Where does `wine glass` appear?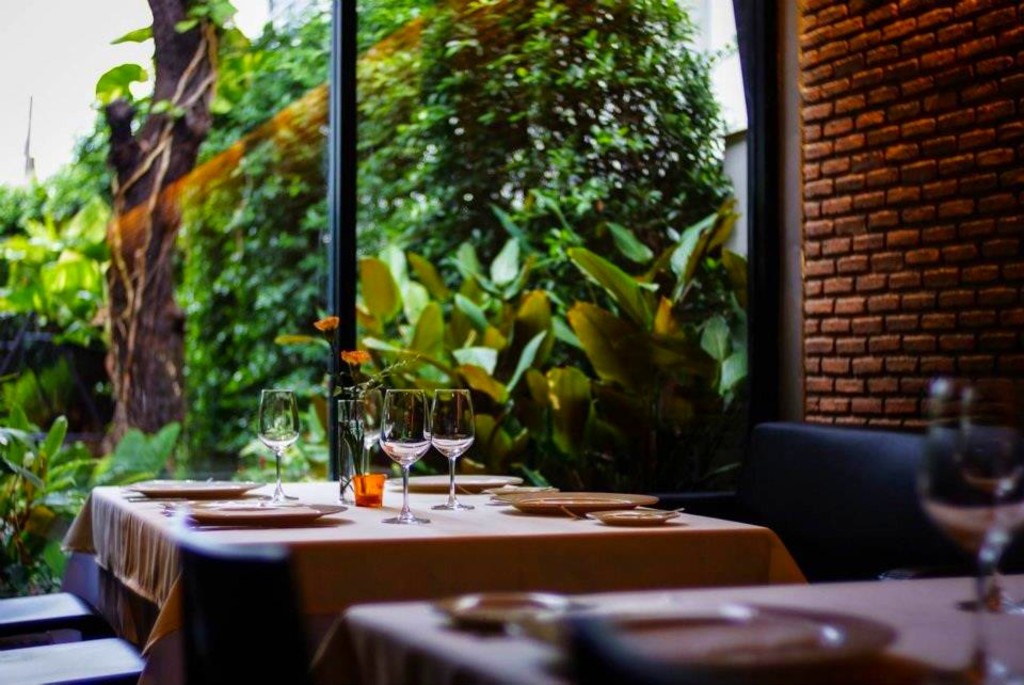
Appears at 428/391/473/512.
